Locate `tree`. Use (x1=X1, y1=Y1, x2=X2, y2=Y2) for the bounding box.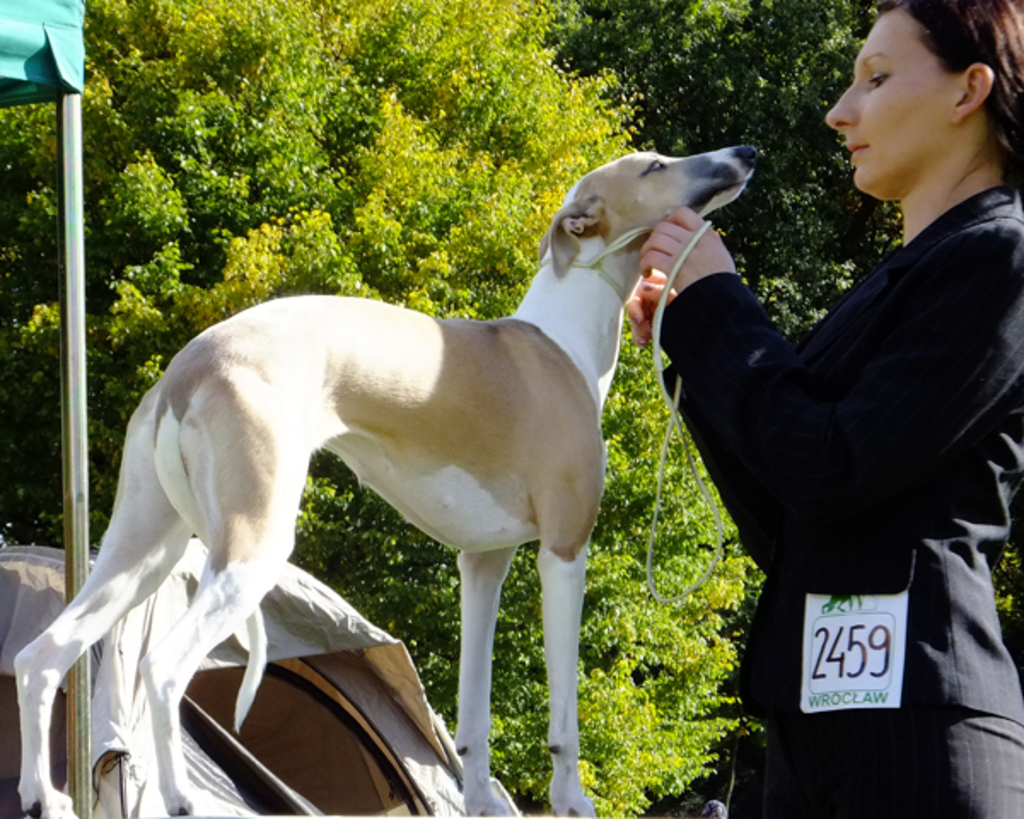
(x1=553, y1=0, x2=1022, y2=664).
